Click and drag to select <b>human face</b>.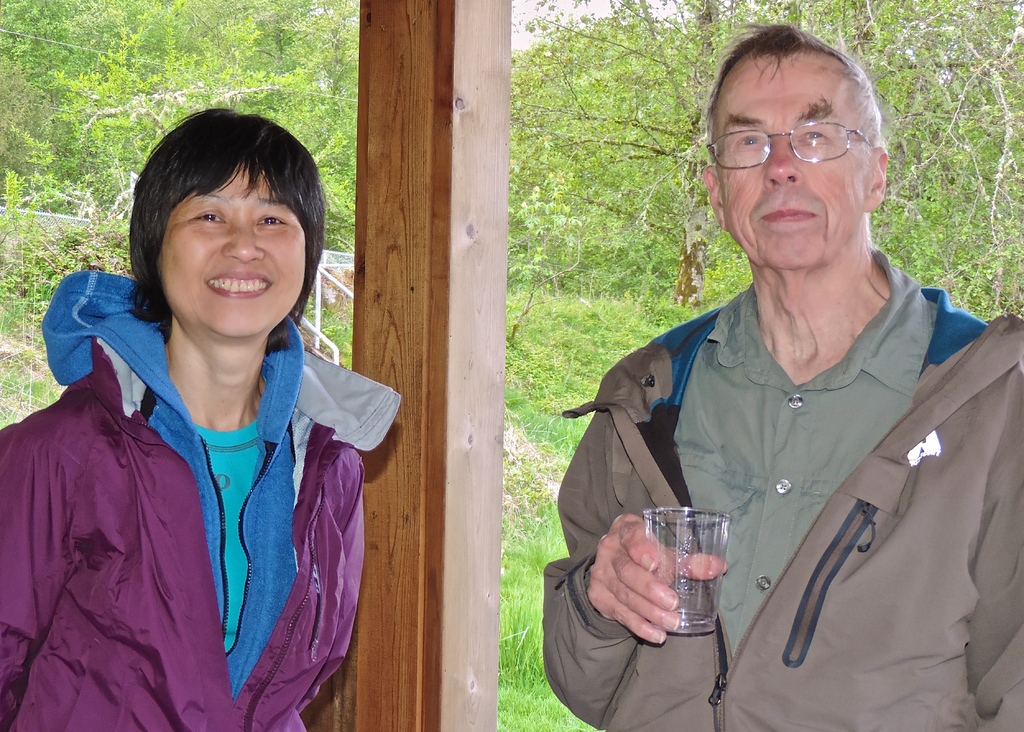
Selection: x1=719, y1=54, x2=871, y2=265.
